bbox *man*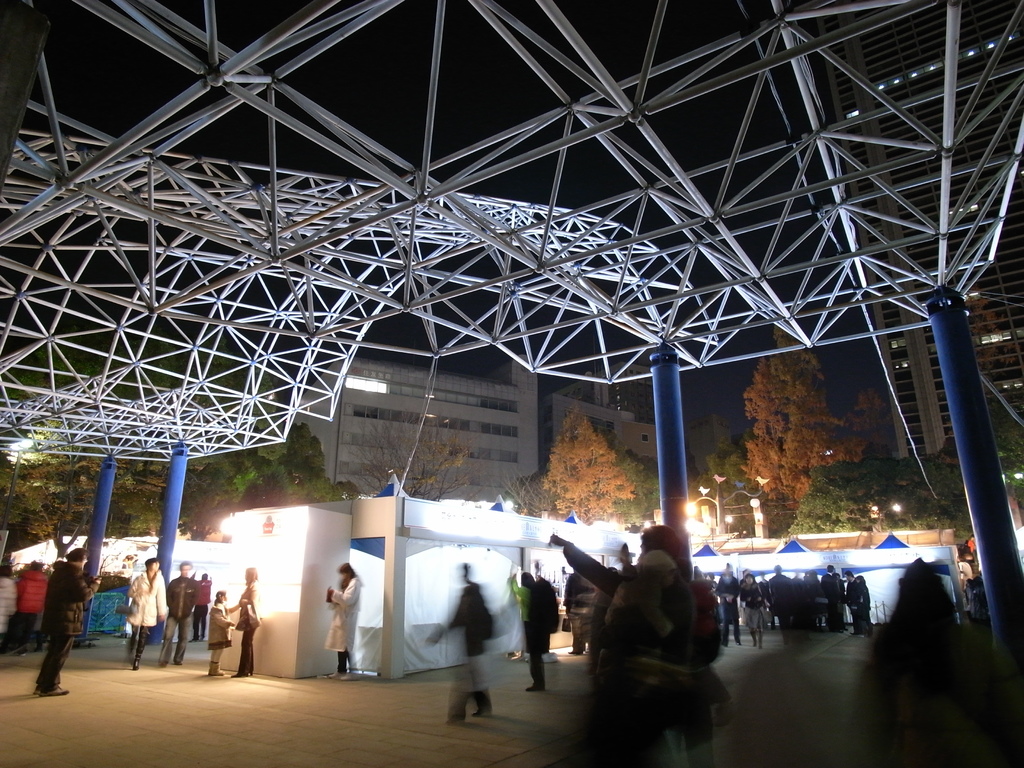
565,533,728,734
